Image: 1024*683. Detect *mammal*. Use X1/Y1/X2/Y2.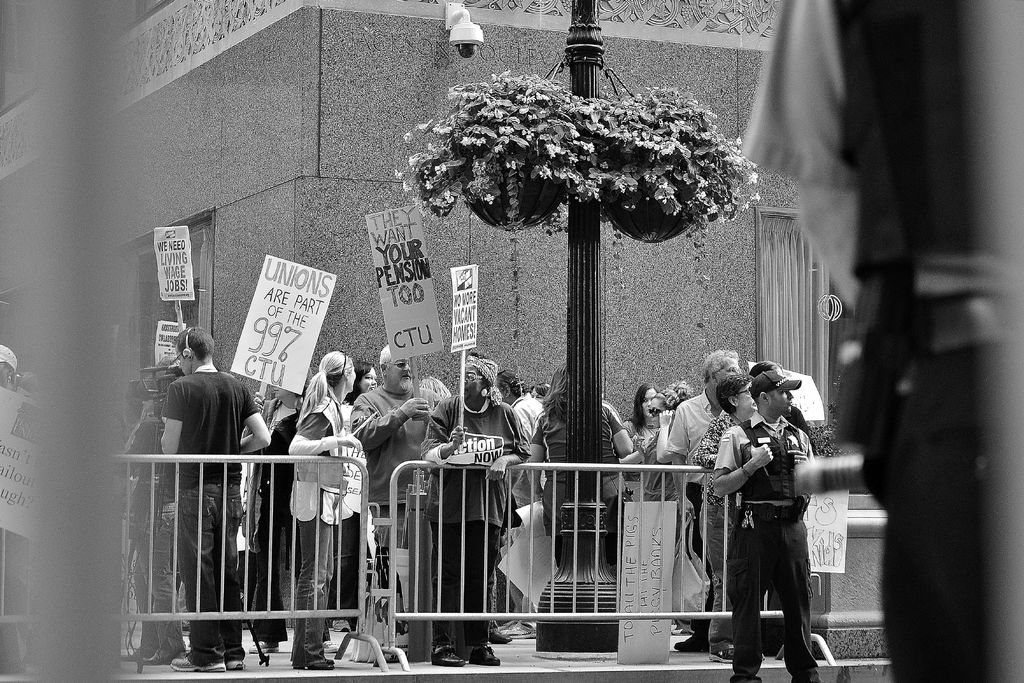
350/341/442/632.
